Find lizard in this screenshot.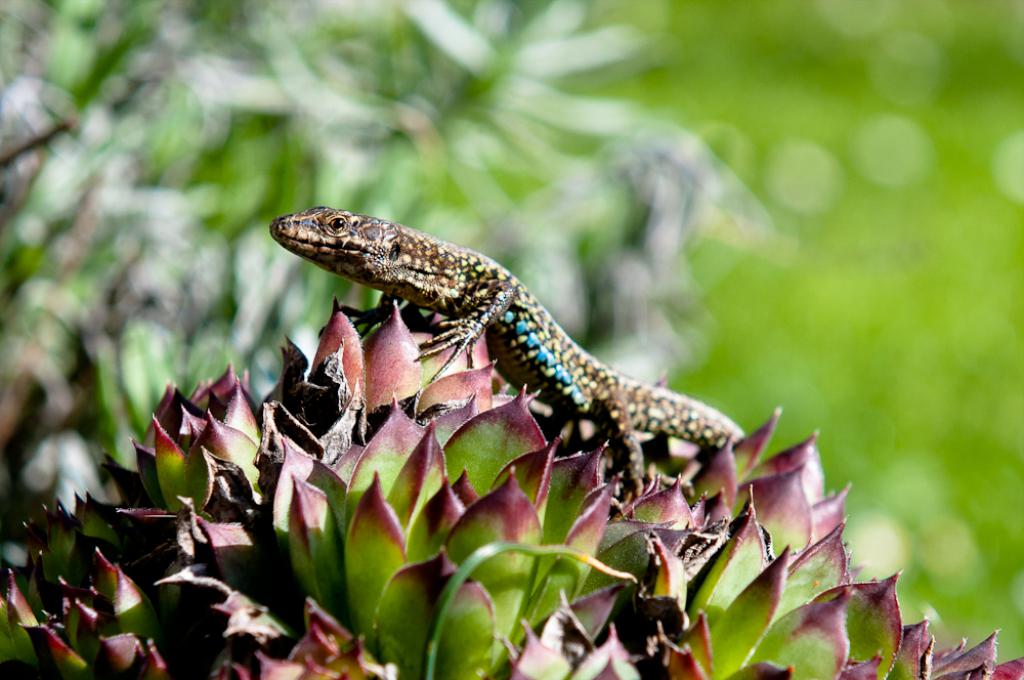
The bounding box for lizard is l=266, t=197, r=791, b=532.
